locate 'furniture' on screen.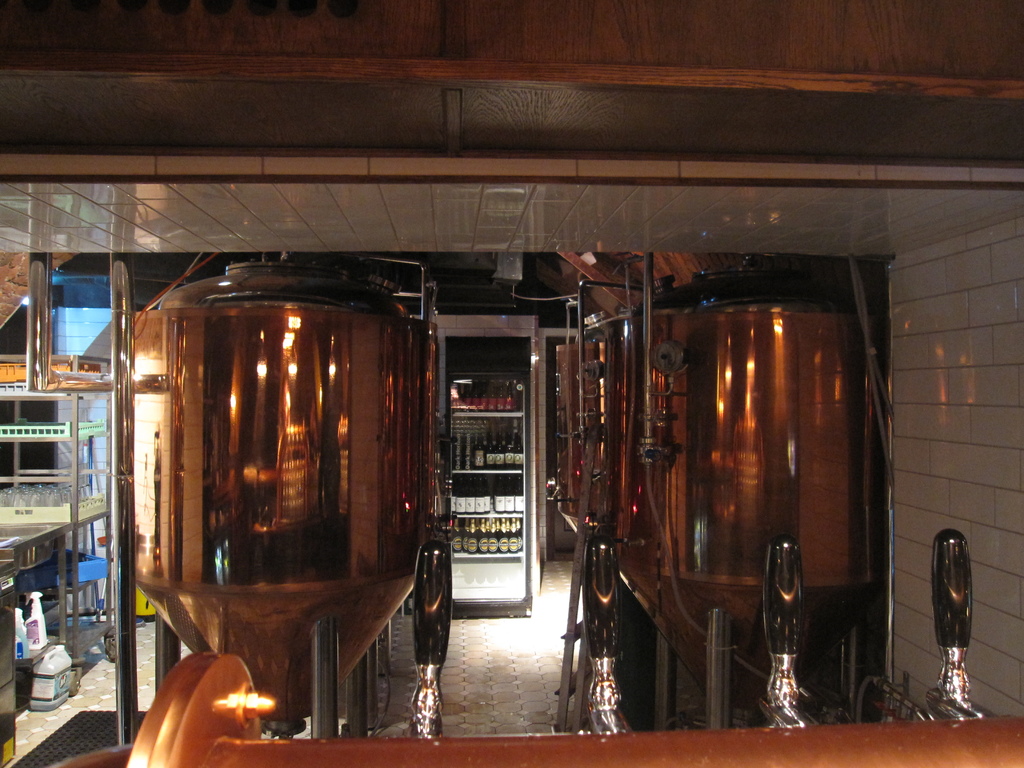
On screen at (x1=0, y1=522, x2=75, y2=717).
